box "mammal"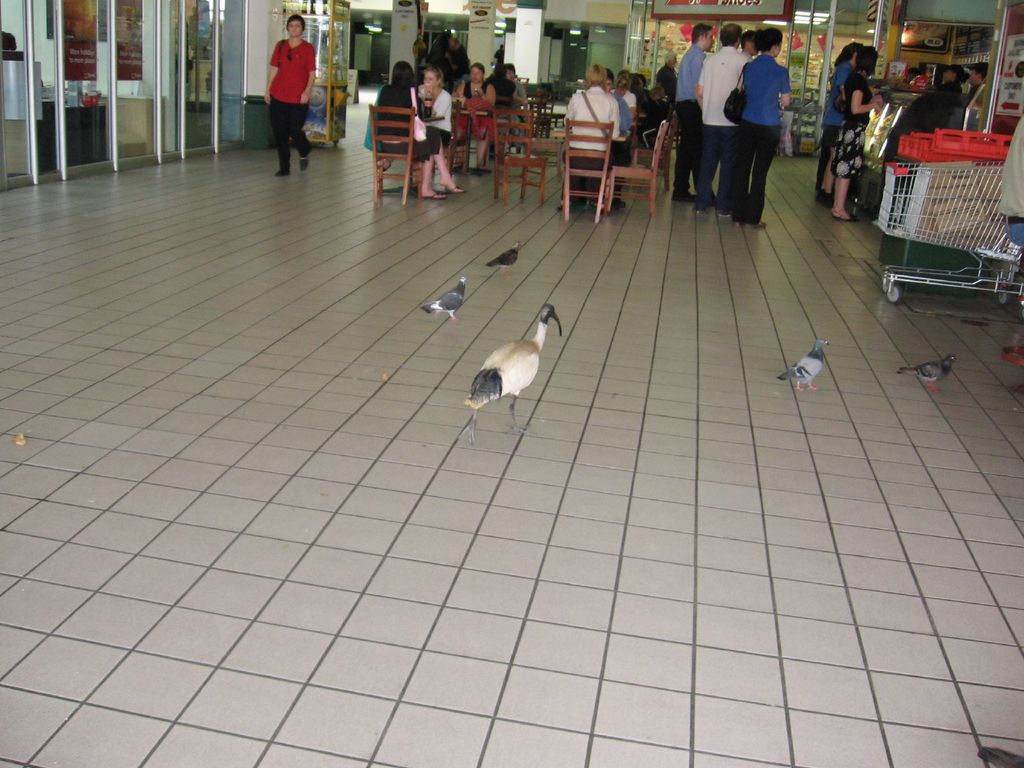
detection(671, 24, 714, 198)
